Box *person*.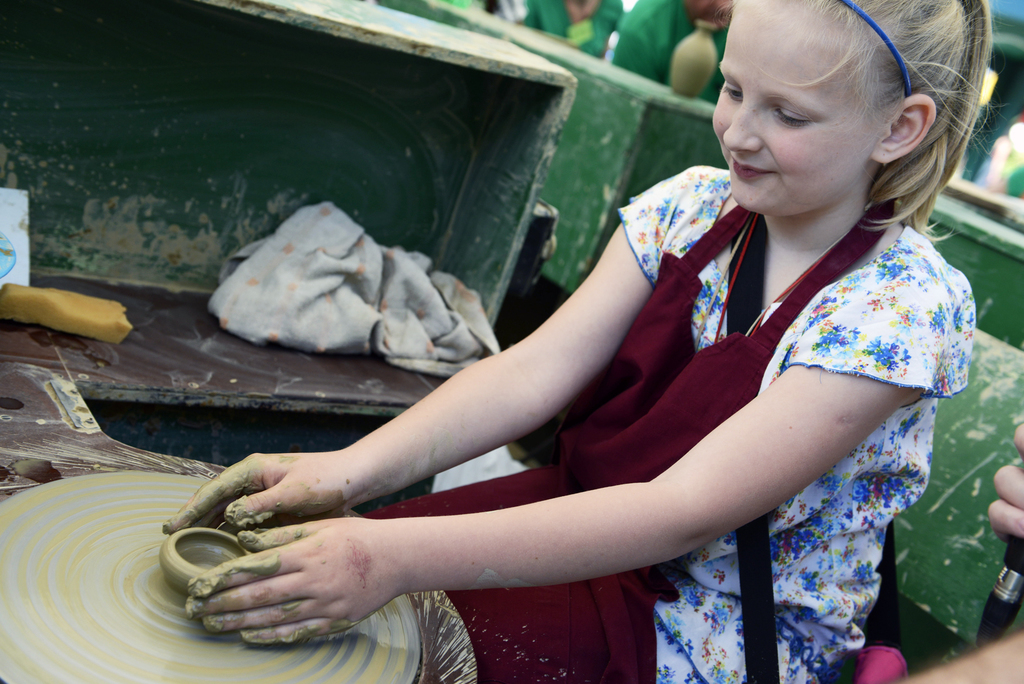
159:72:933:659.
